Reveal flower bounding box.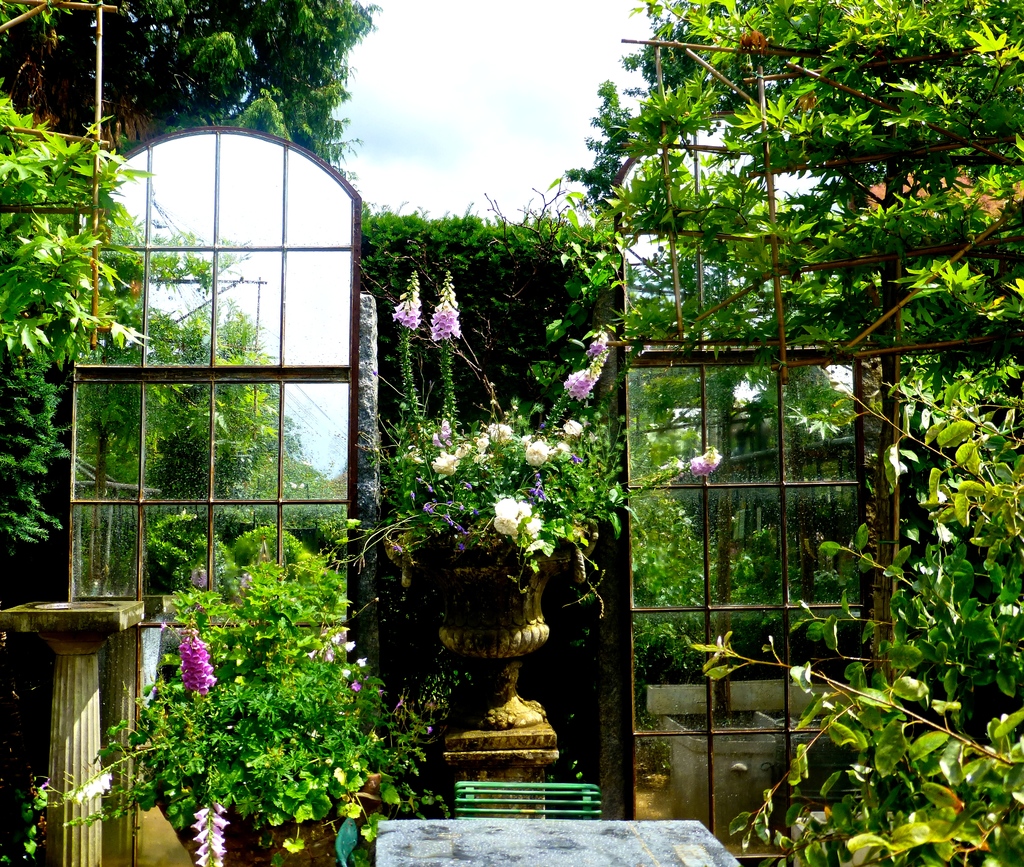
Revealed: left=429, top=272, right=458, bottom=339.
